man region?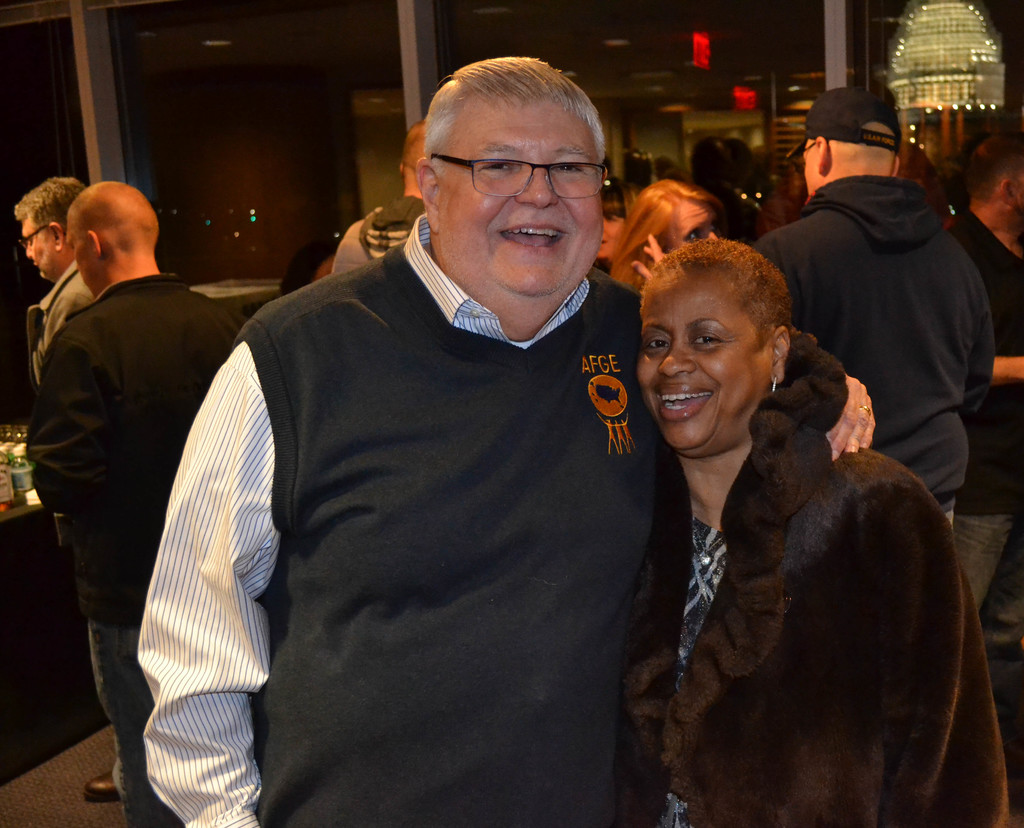
BBox(932, 114, 1023, 639)
